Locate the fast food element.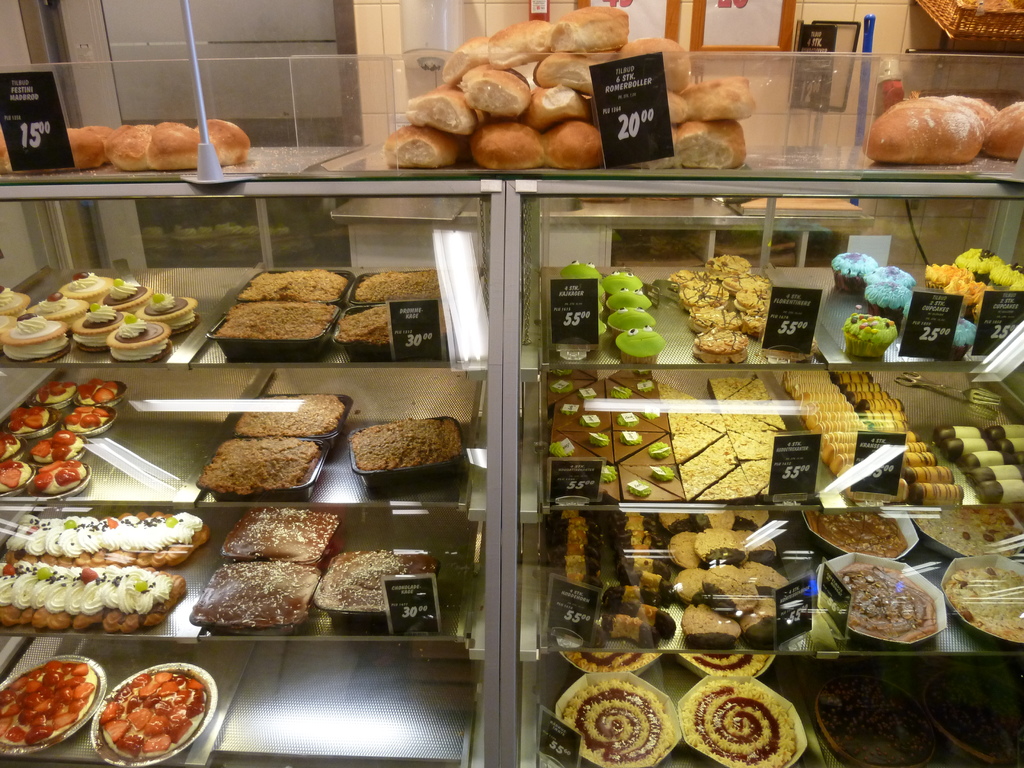
Element bbox: left=148, top=122, right=196, bottom=172.
